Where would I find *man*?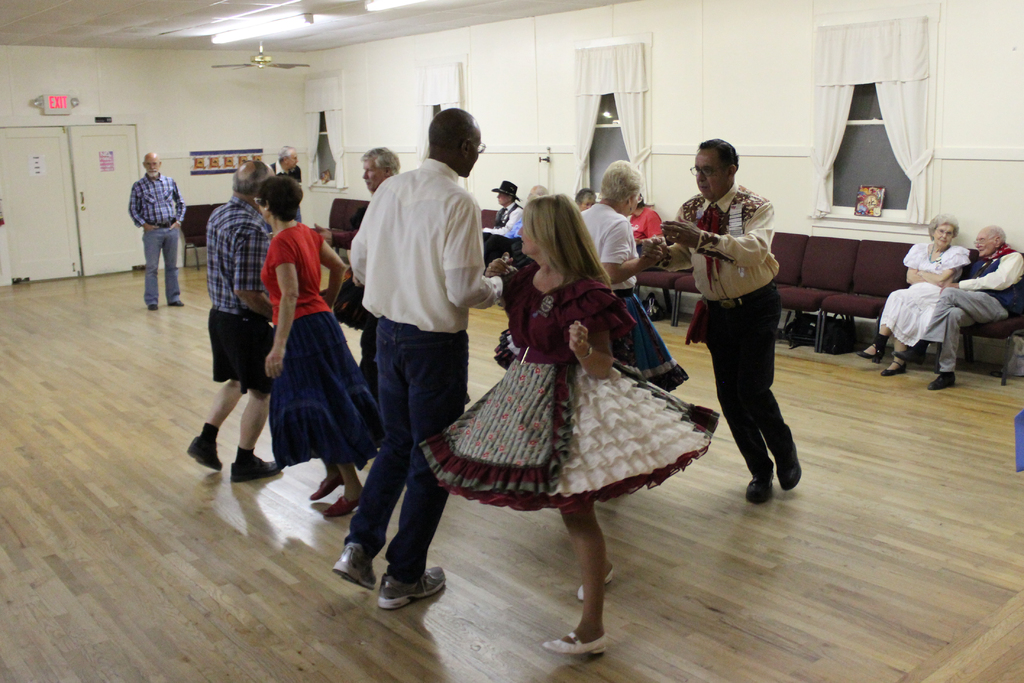
At rect(484, 179, 527, 259).
